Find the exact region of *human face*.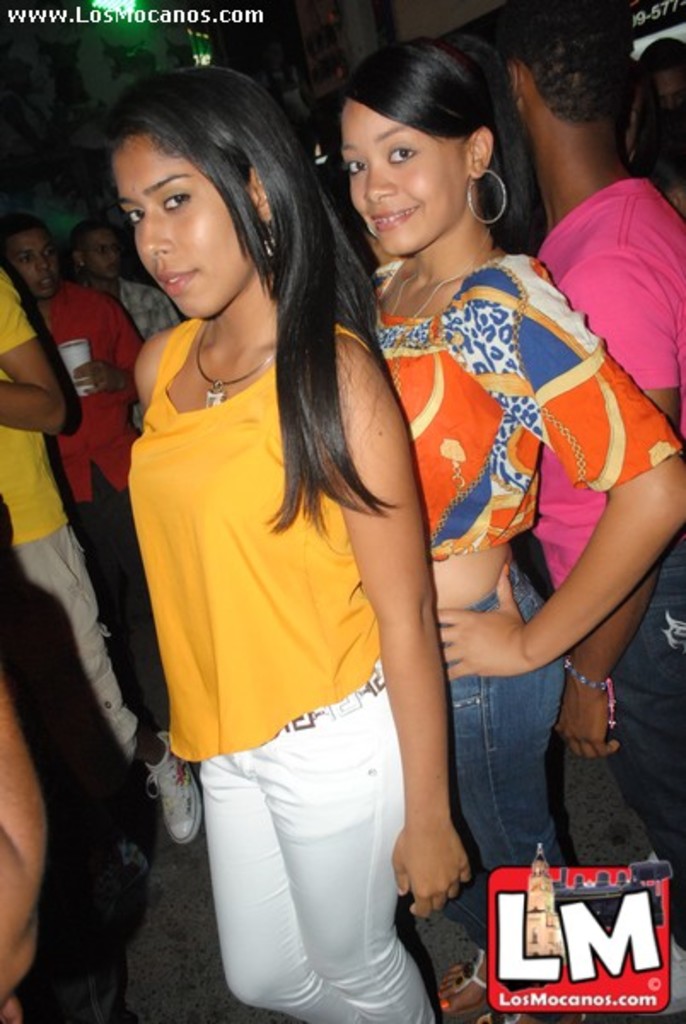
Exact region: box=[7, 224, 55, 295].
